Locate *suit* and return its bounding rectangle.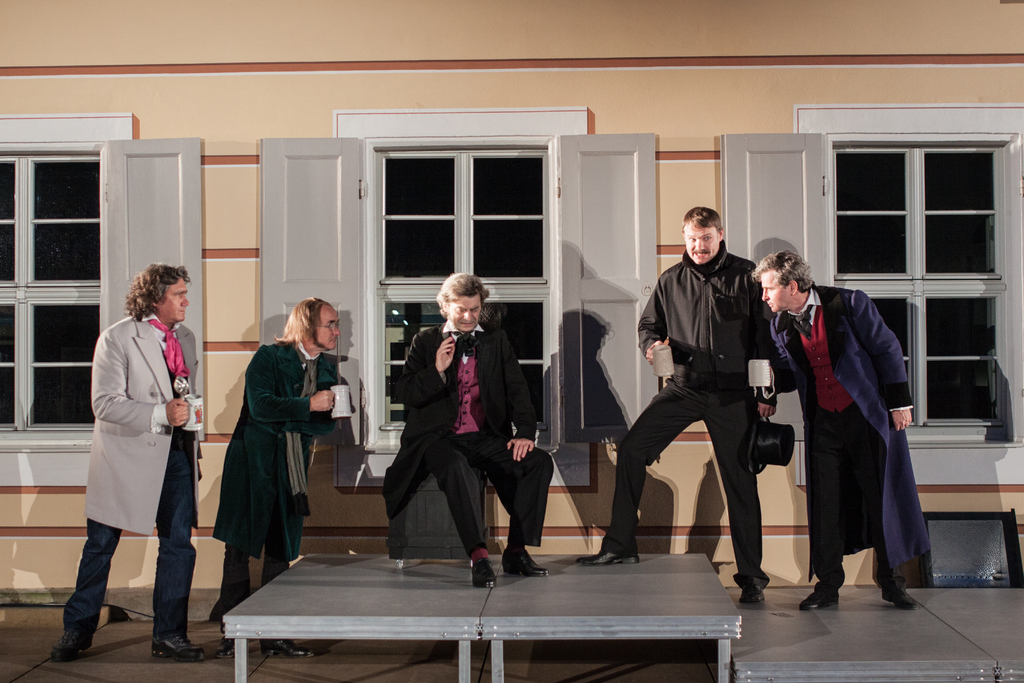
83,312,199,530.
